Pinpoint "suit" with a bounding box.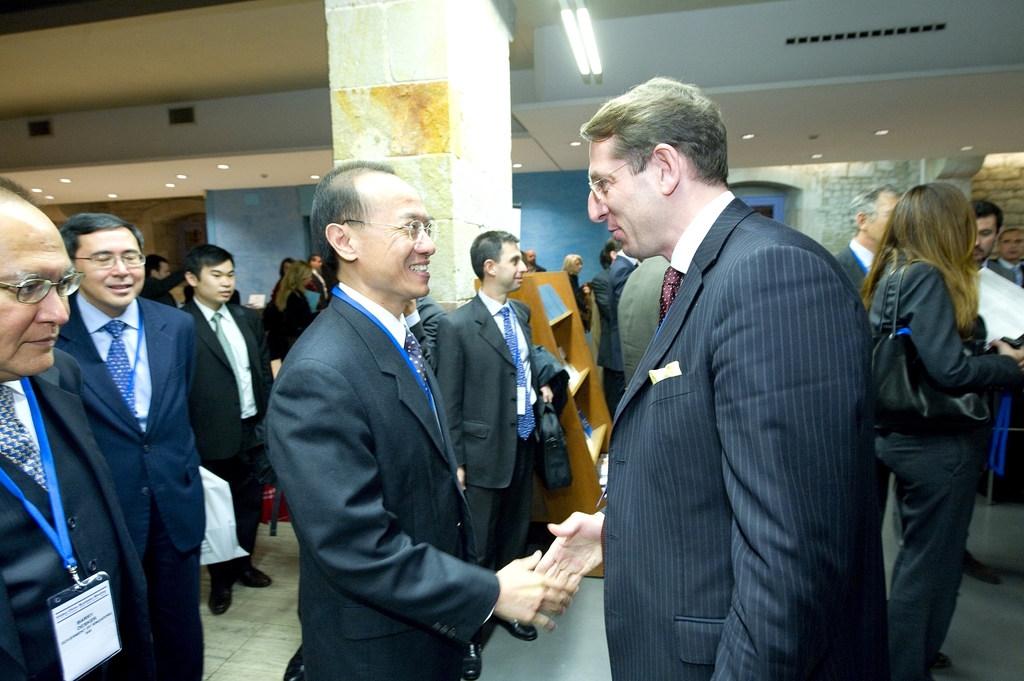
bbox(838, 238, 872, 285).
